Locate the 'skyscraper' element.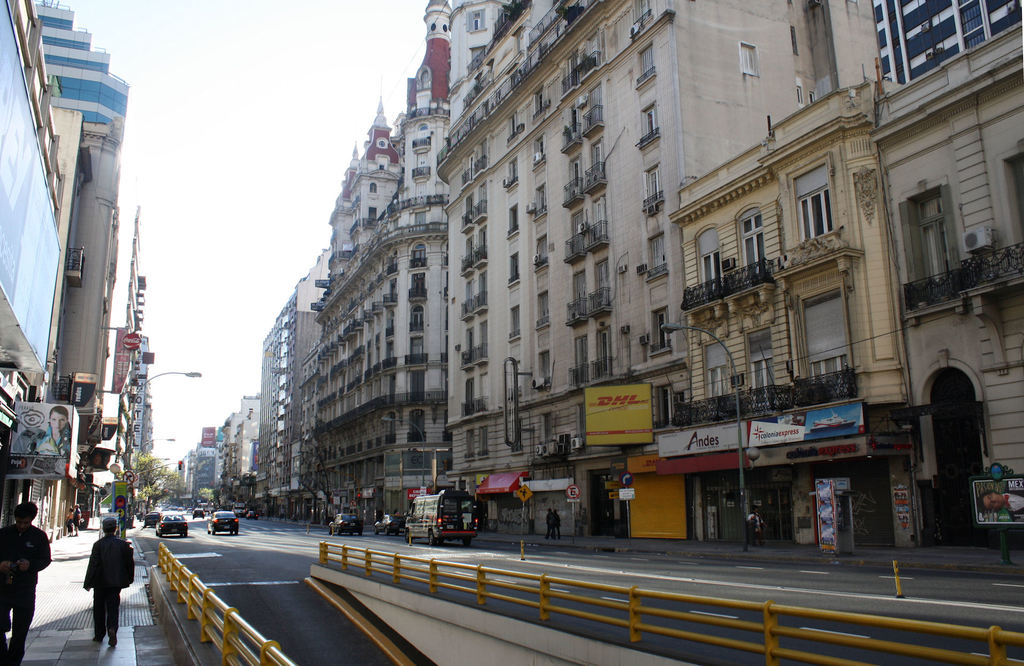
Element bbox: (870, 0, 1023, 94).
